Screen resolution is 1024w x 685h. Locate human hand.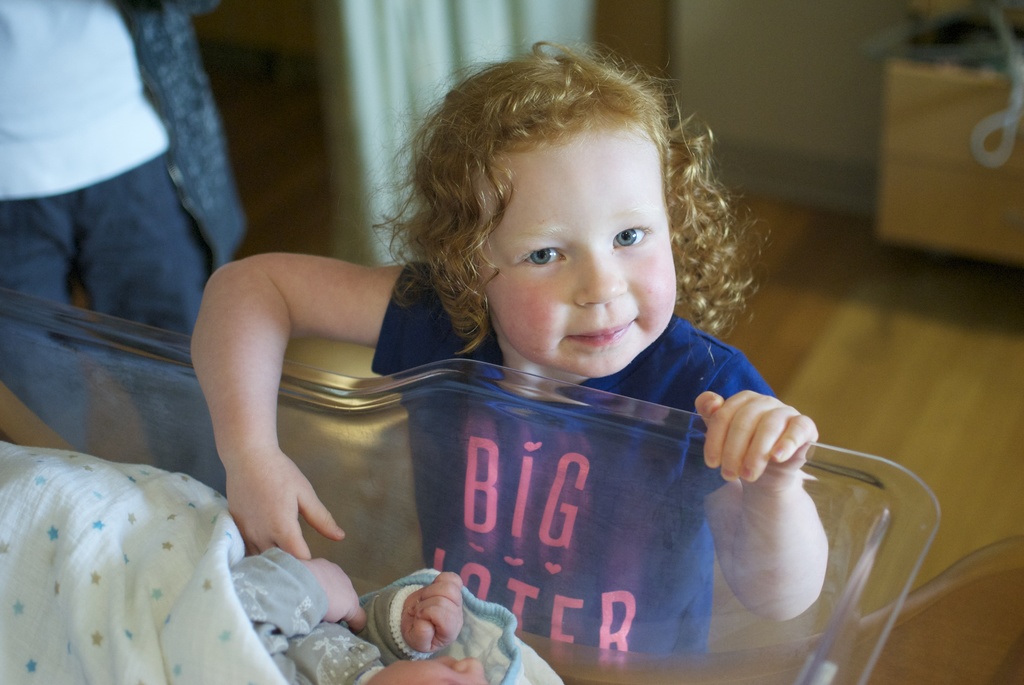
(left=691, top=387, right=820, bottom=500).
